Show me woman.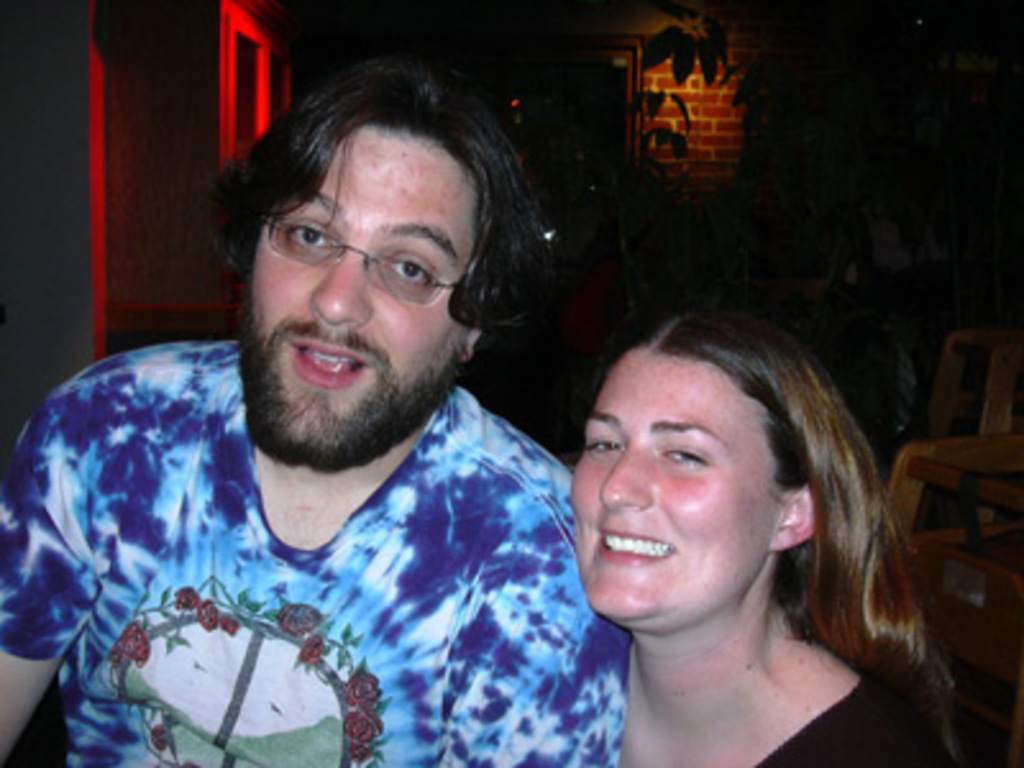
woman is here: rect(561, 305, 957, 765).
